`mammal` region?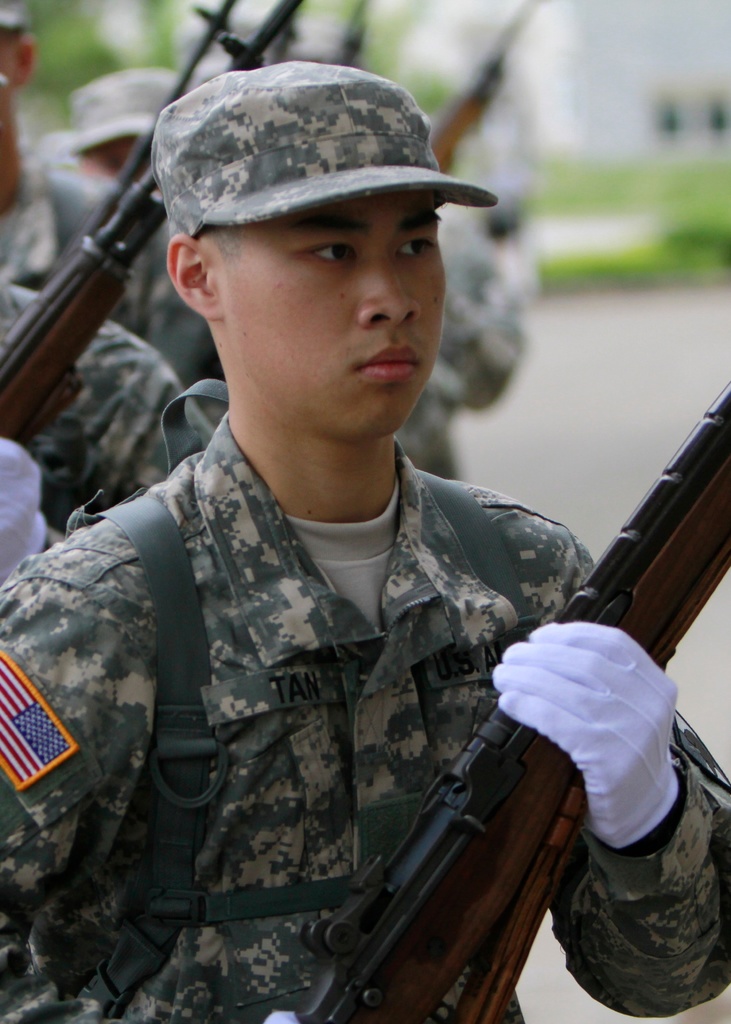
0:3:207:525
